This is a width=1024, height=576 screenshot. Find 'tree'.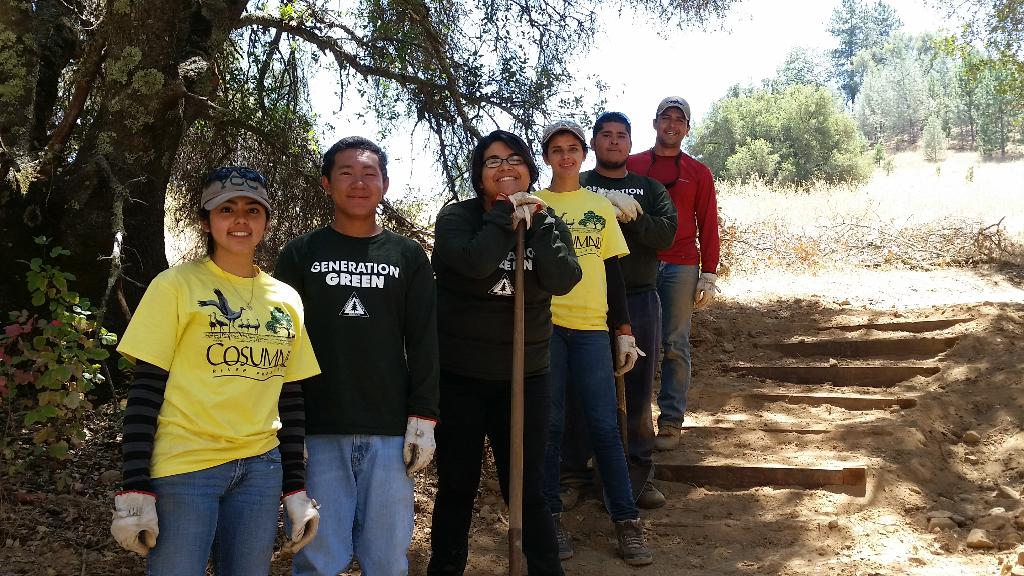
Bounding box: locate(920, 113, 947, 164).
